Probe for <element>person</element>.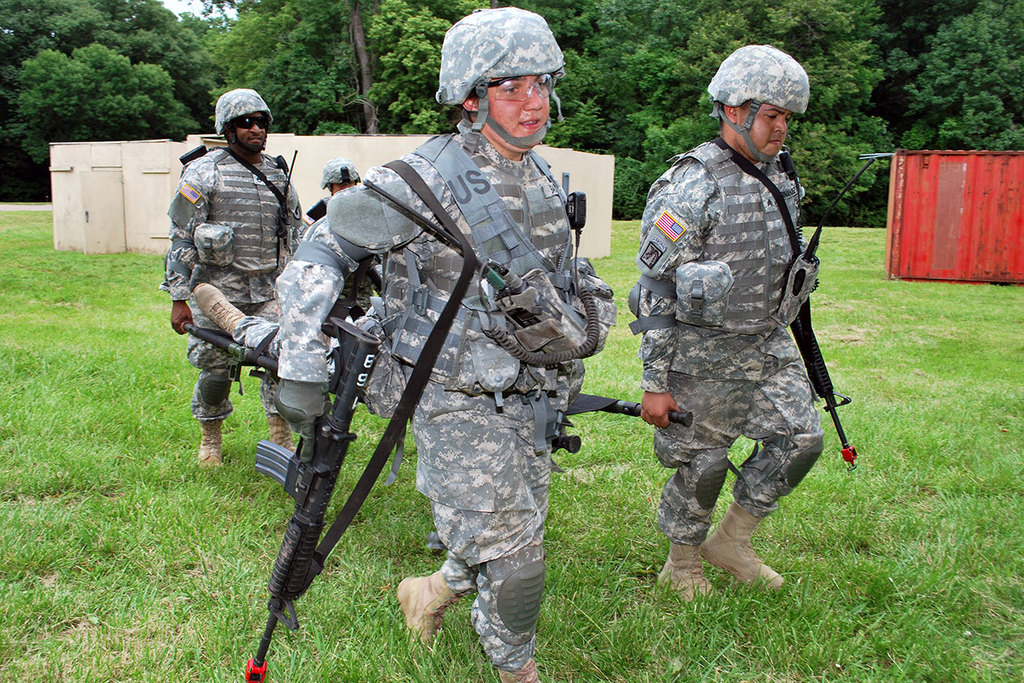
Probe result: (left=271, top=7, right=615, bottom=682).
